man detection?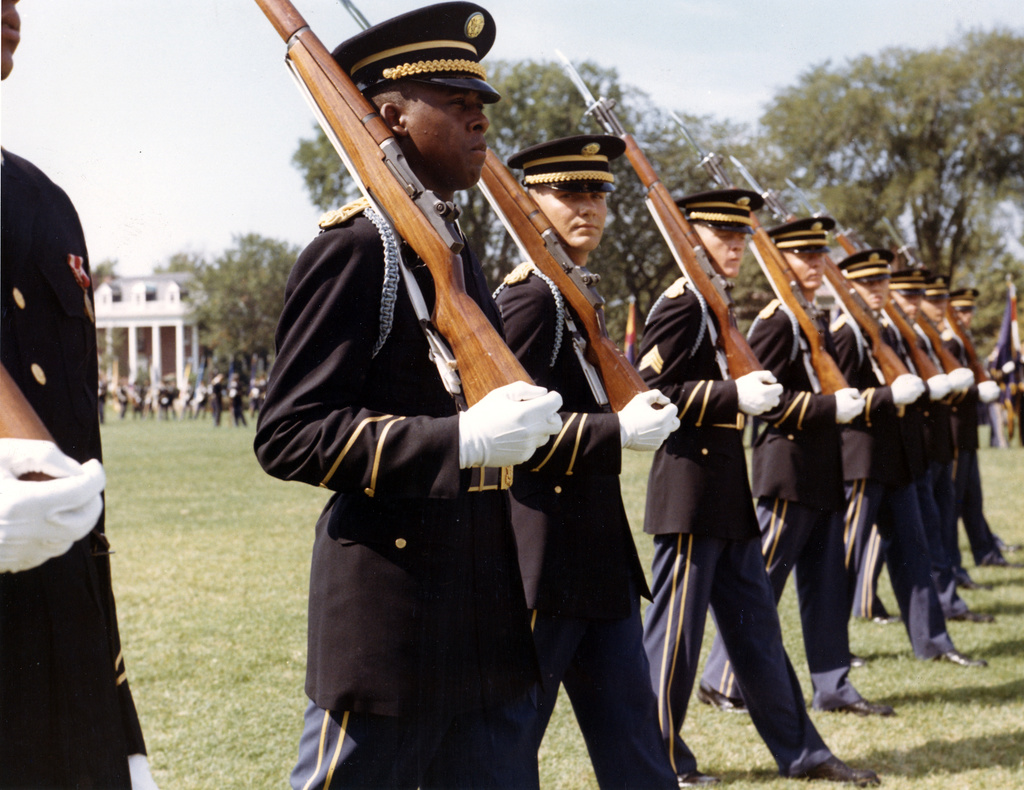
locate(0, 0, 159, 789)
